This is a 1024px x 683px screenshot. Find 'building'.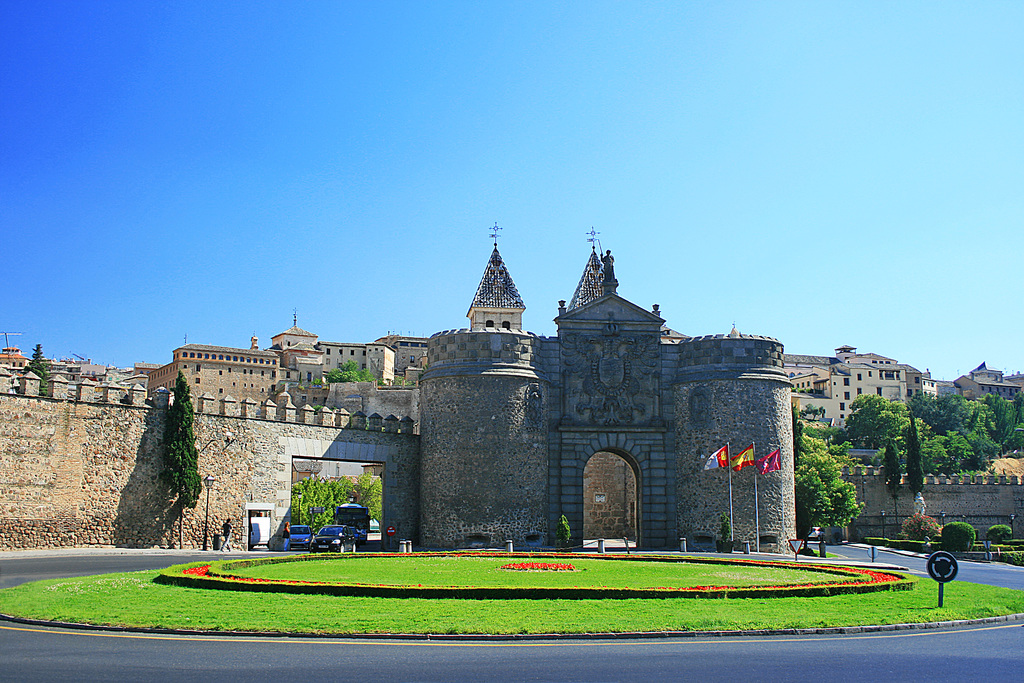
Bounding box: rect(0, 341, 30, 367).
